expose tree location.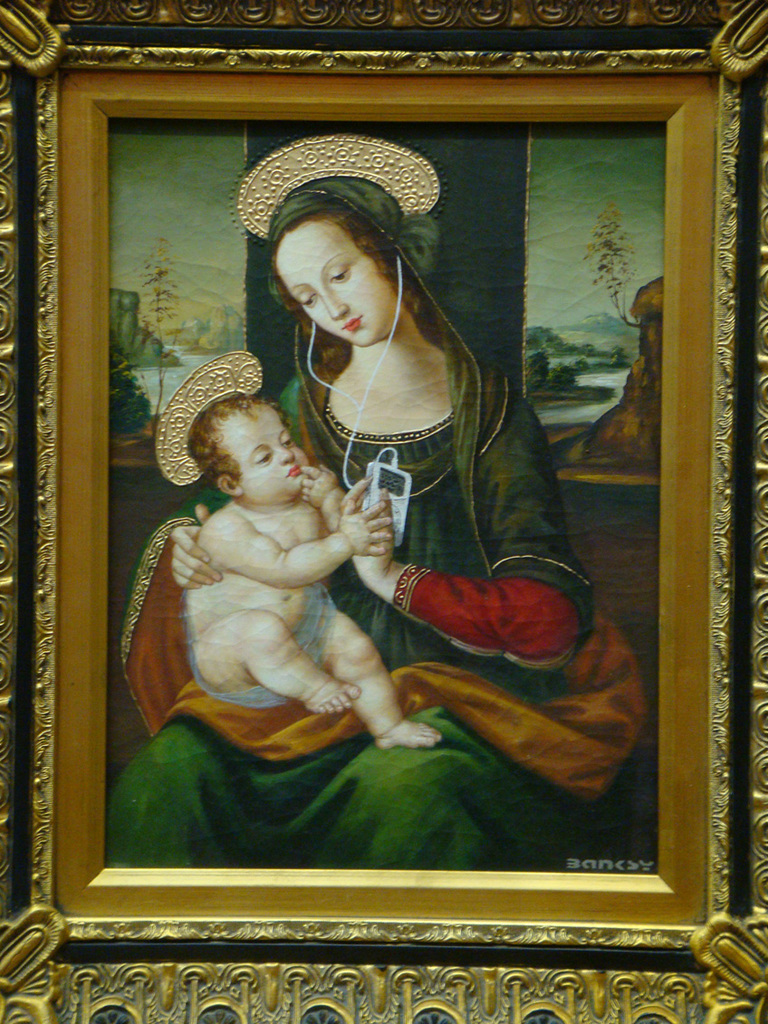
Exposed at (585,193,643,335).
